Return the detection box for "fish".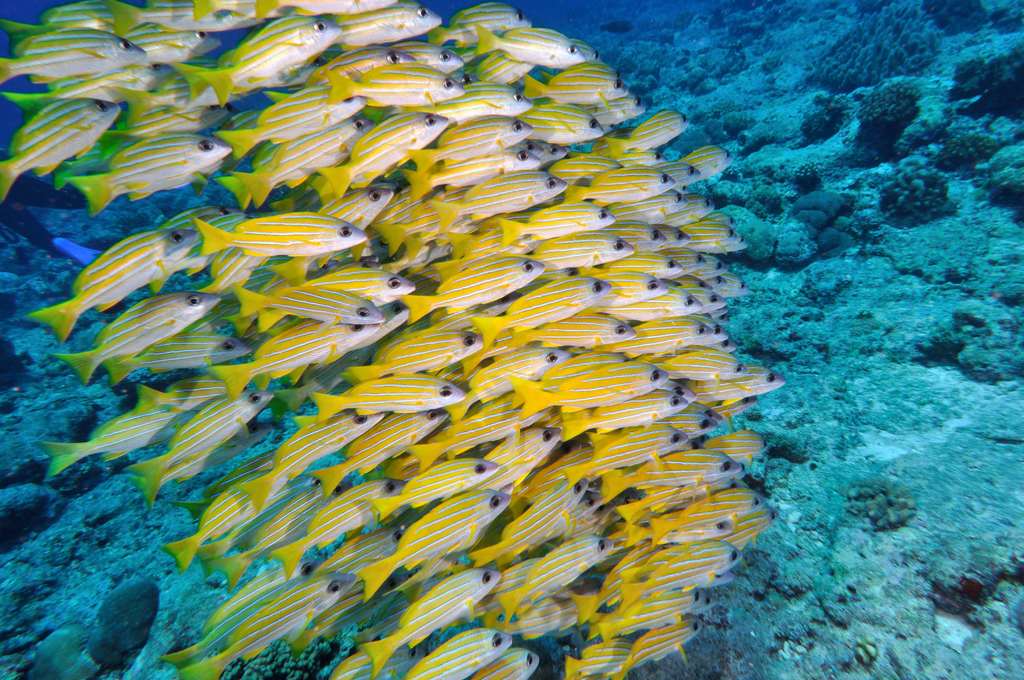
x1=476 y1=649 x2=540 y2=679.
